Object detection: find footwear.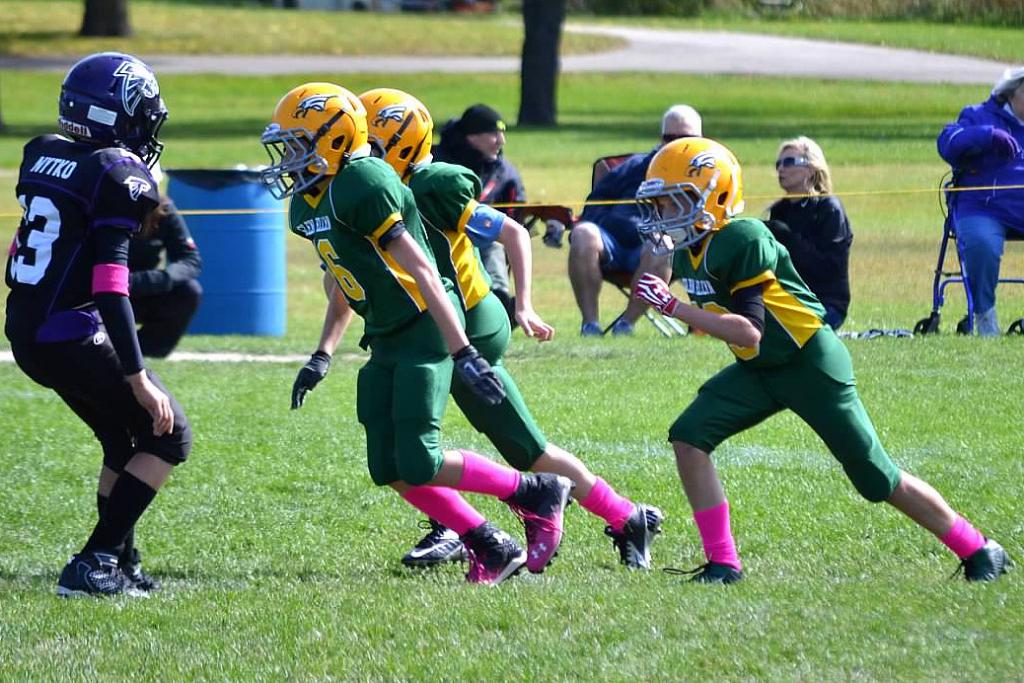
x1=454 y1=530 x2=534 y2=585.
